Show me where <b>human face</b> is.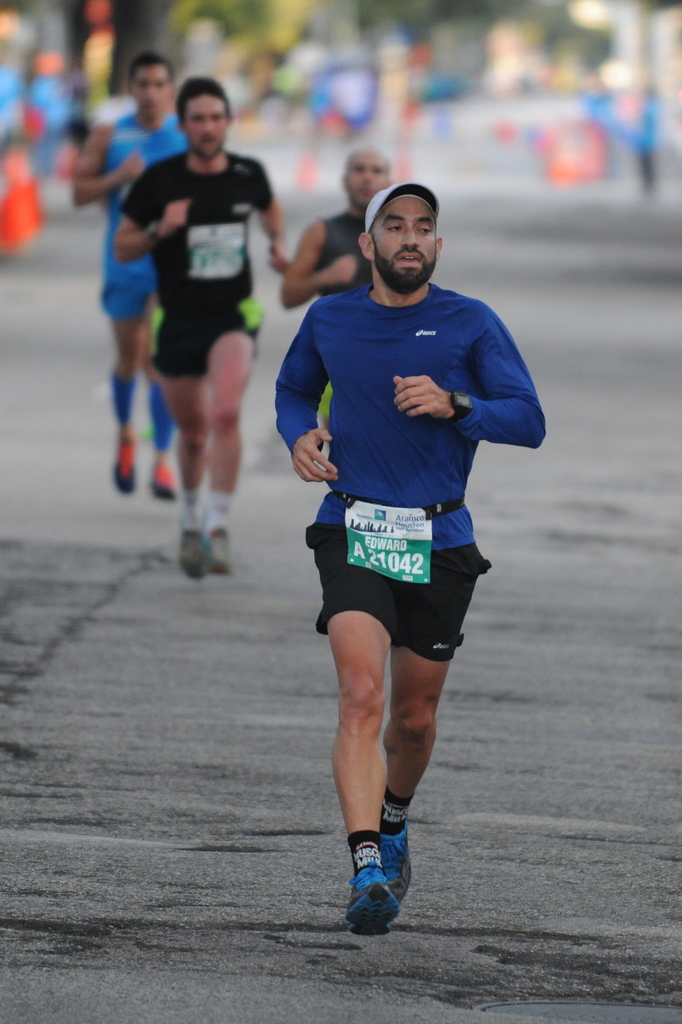
<b>human face</b> is at bbox(177, 92, 241, 169).
